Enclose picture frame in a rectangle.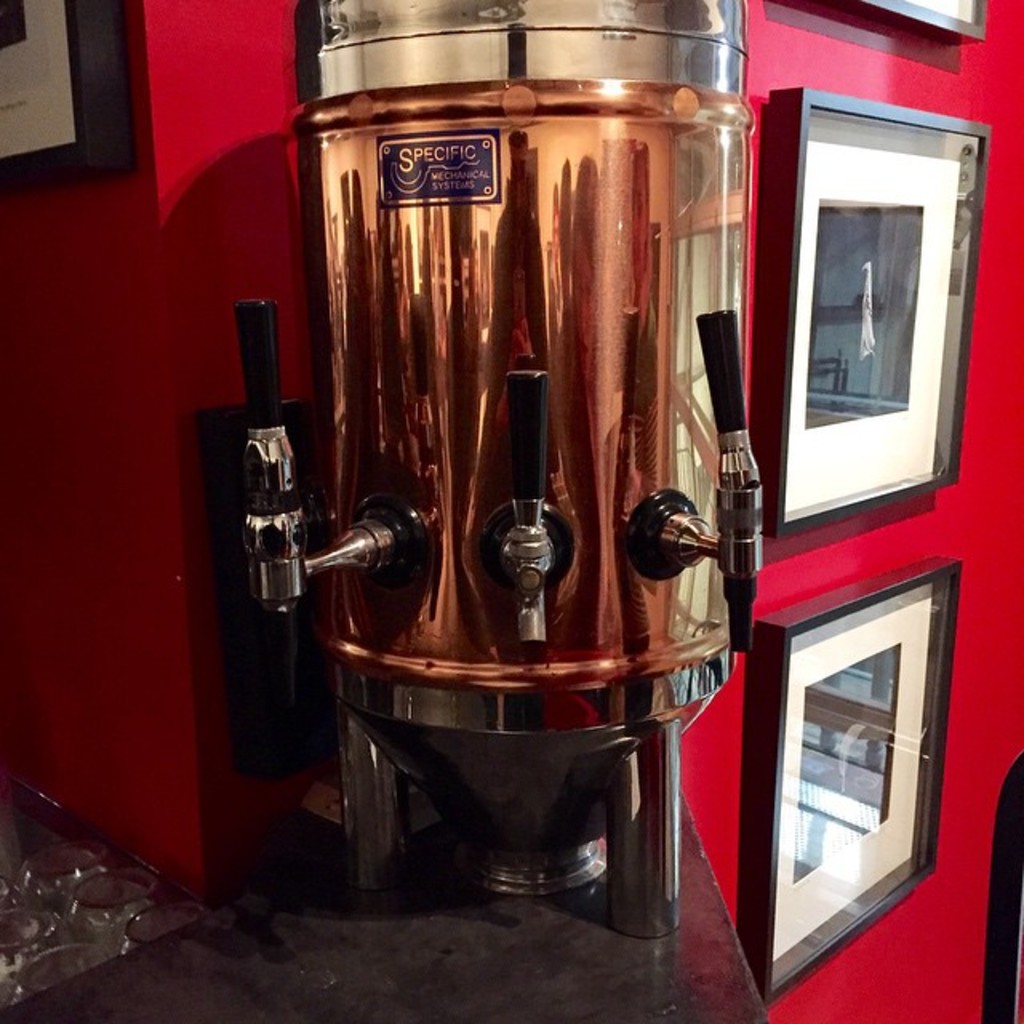
bbox(0, 0, 131, 182).
